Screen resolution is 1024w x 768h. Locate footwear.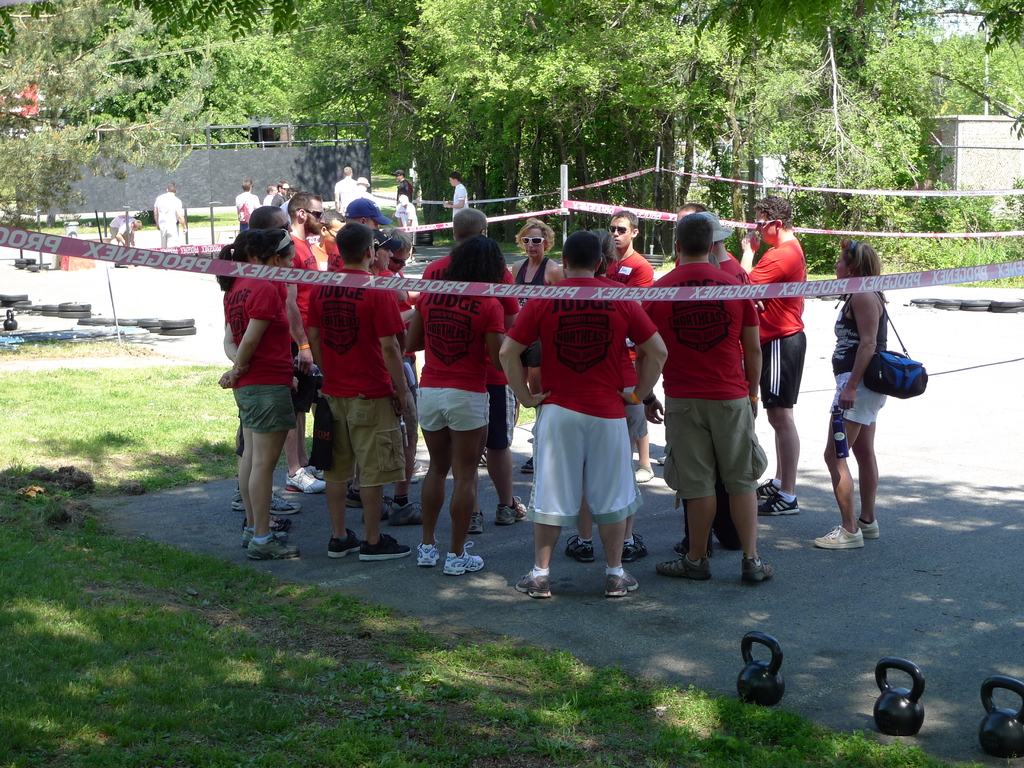
box=[566, 534, 602, 561].
